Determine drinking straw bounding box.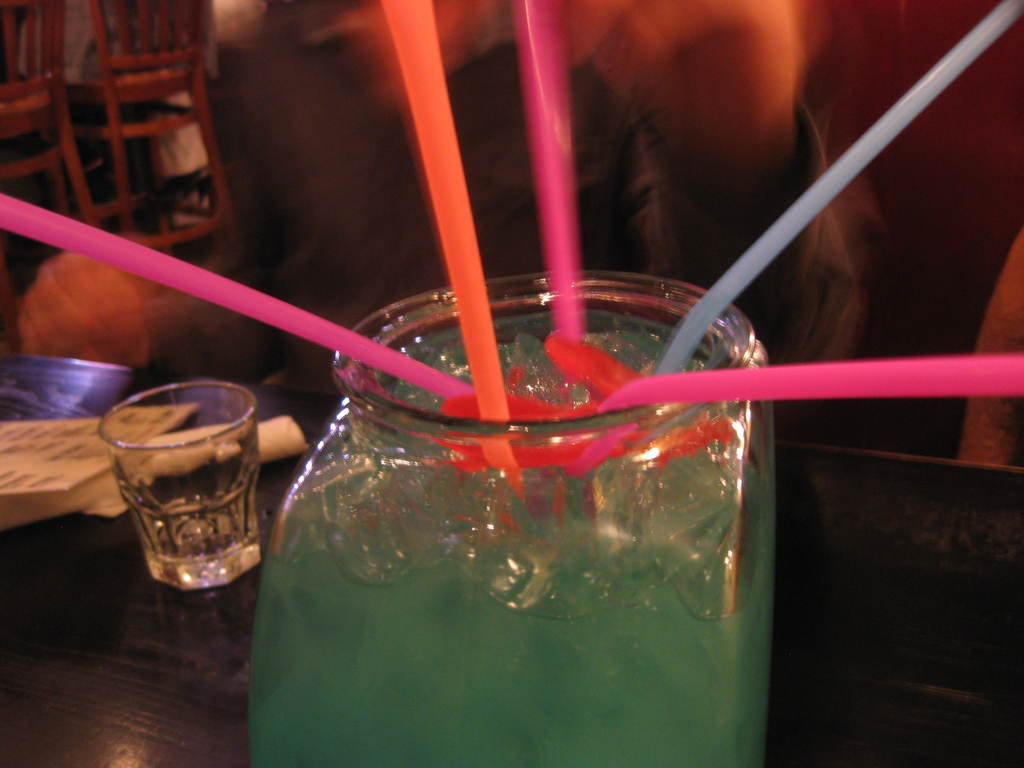
Determined: <box>507,0,591,367</box>.
